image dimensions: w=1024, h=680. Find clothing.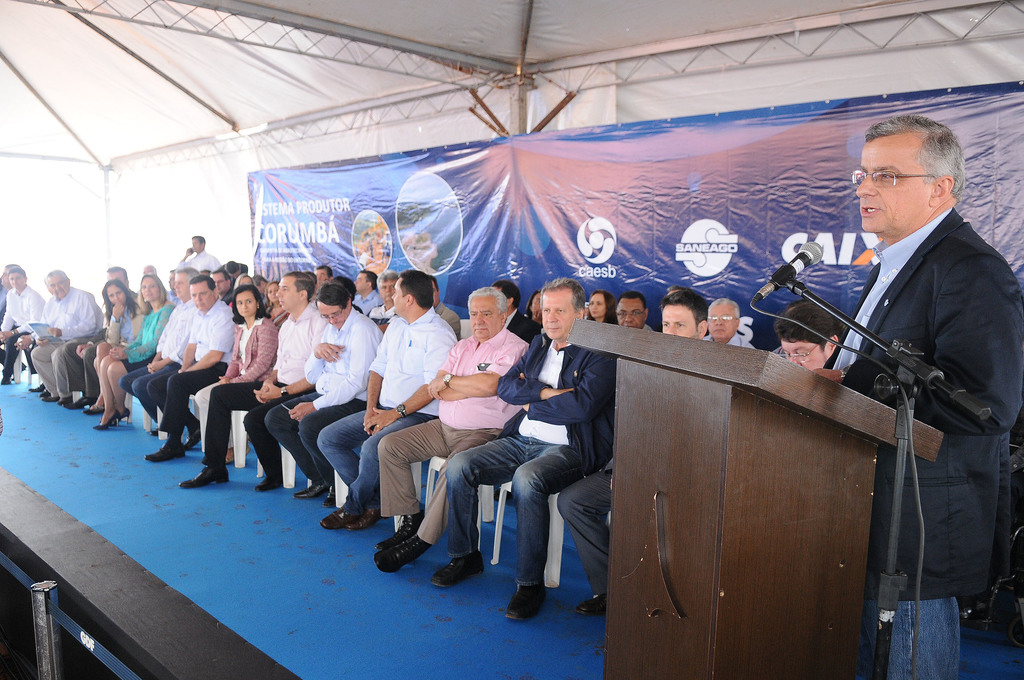
locate(434, 299, 464, 337).
